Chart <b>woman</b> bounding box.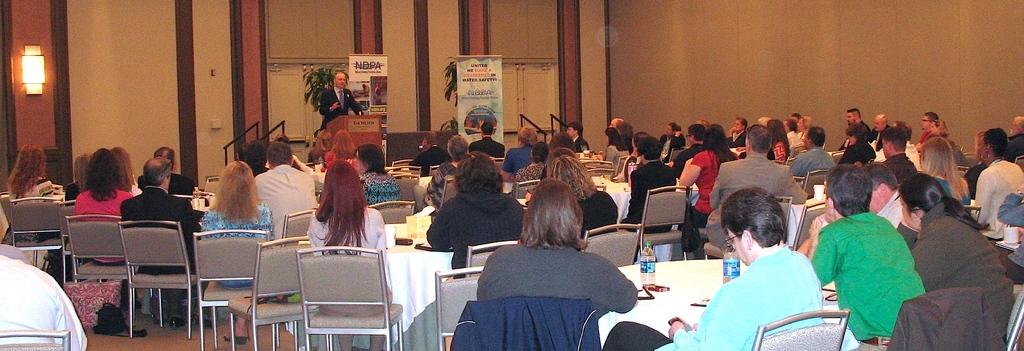
Charted: (672,126,726,262).
